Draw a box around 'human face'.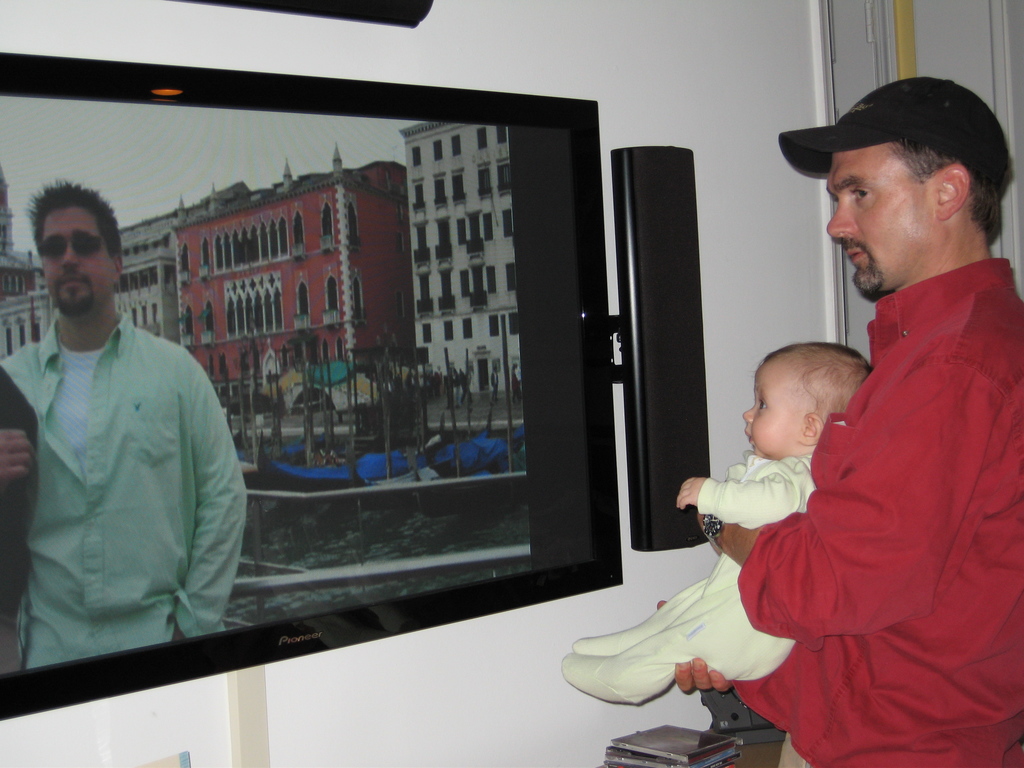
crop(744, 364, 808, 460).
